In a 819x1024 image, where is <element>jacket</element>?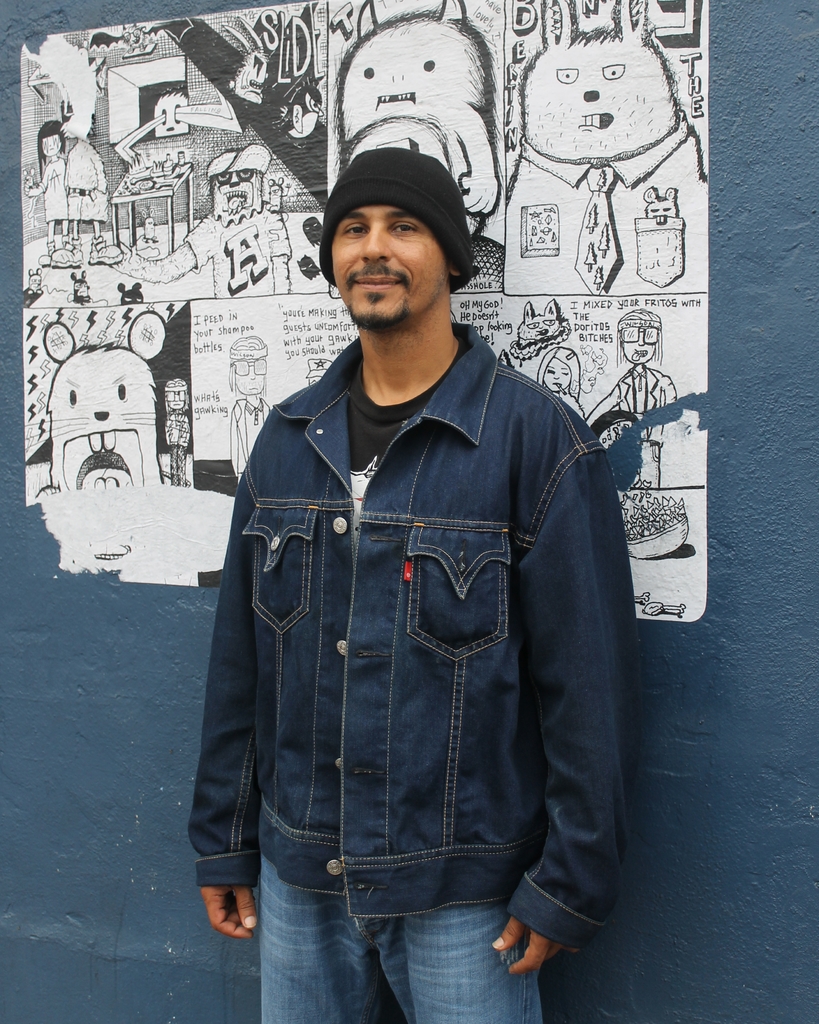
crop(180, 245, 633, 936).
